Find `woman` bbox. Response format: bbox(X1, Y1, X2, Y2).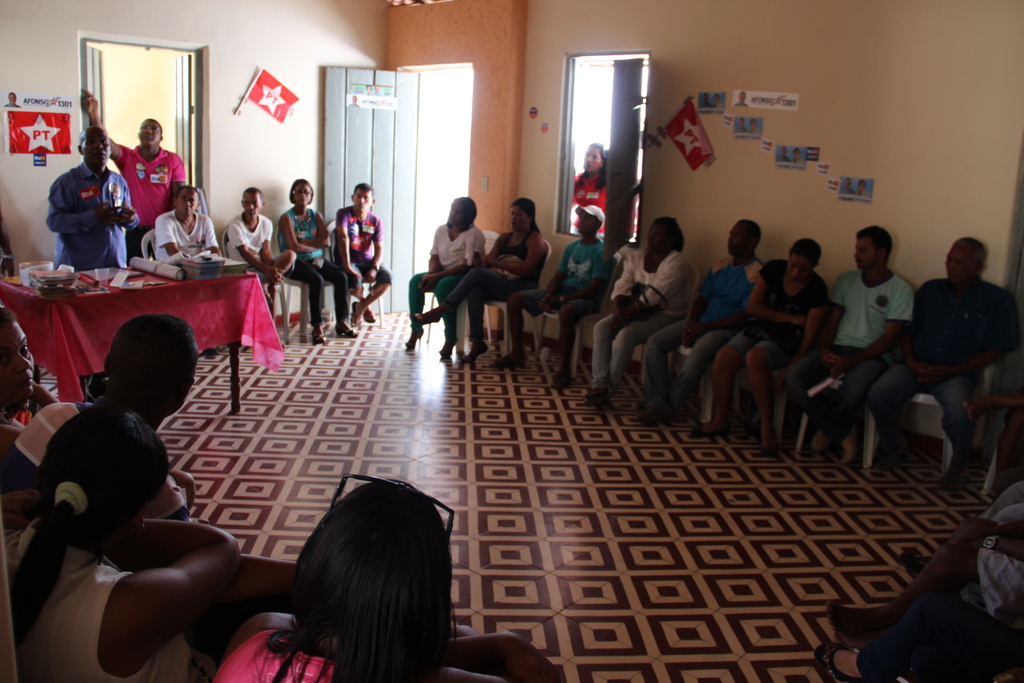
bbox(813, 480, 1023, 682).
